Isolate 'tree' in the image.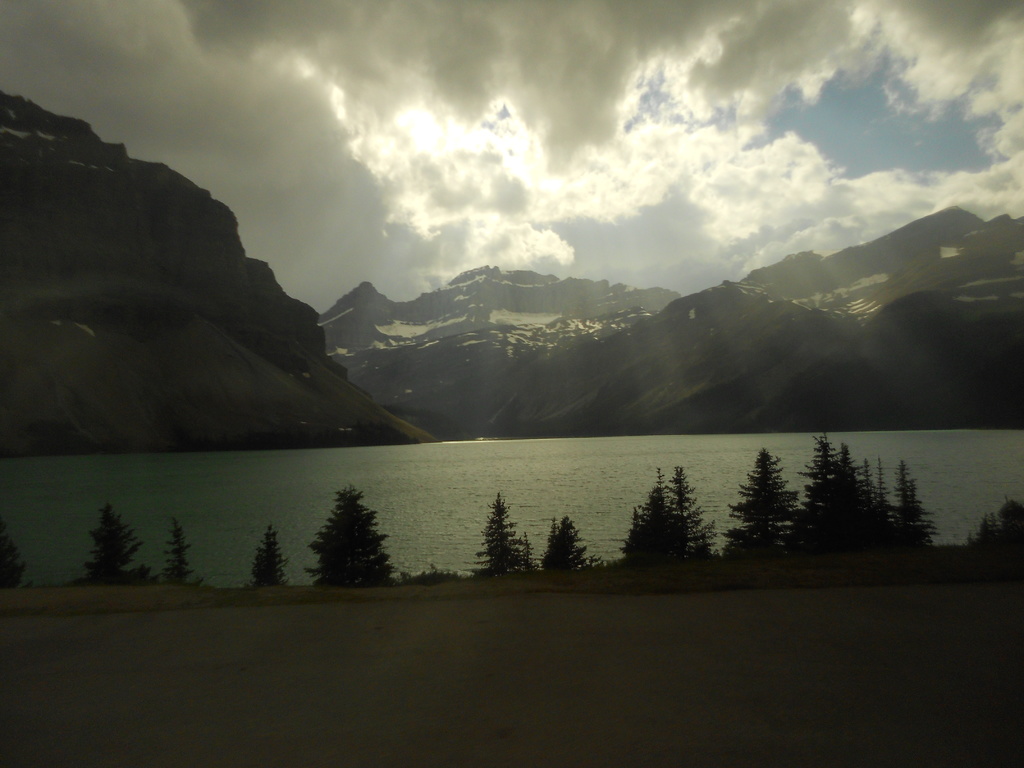
Isolated region: l=968, t=491, r=1023, b=543.
